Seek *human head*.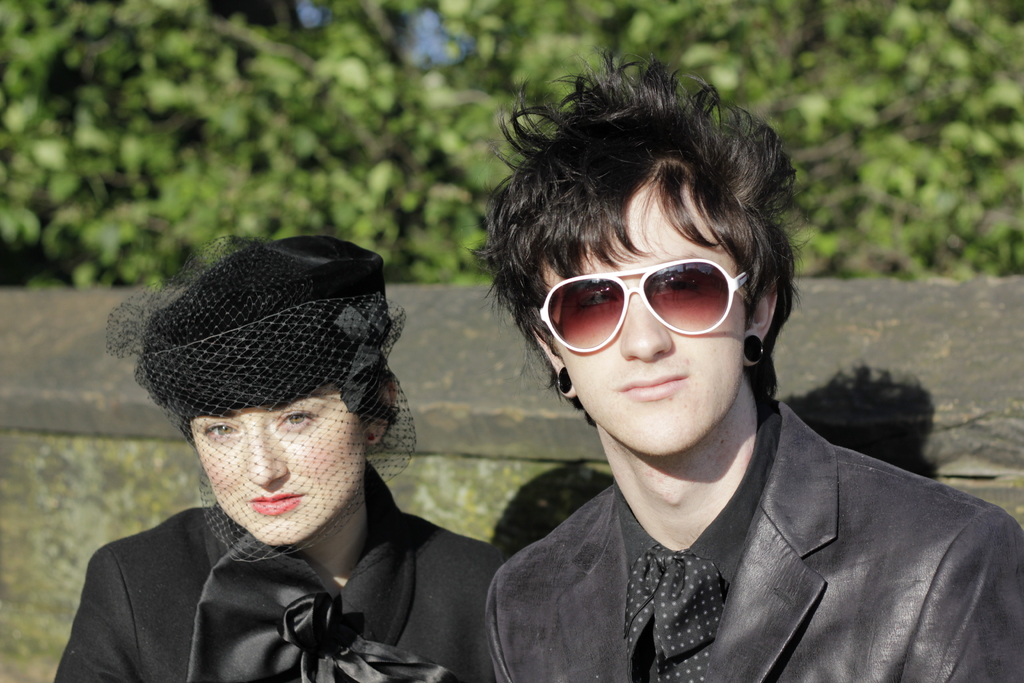
(125,234,406,543).
